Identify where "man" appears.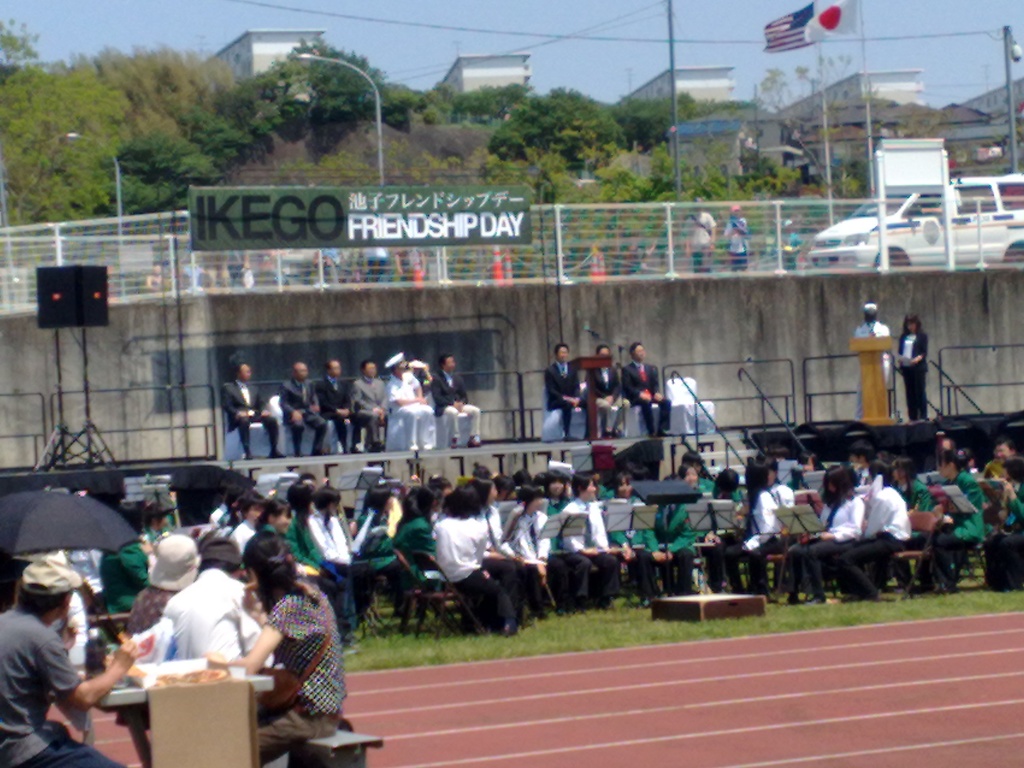
Appears at 362,244,383,286.
